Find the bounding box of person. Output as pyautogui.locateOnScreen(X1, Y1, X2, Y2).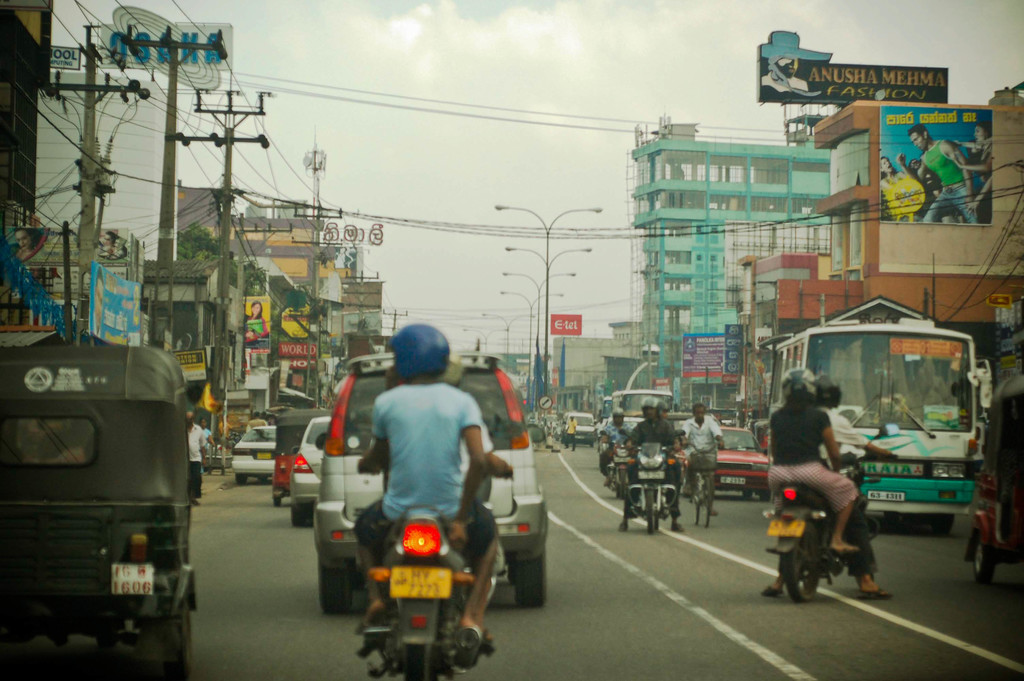
pyautogui.locateOnScreen(764, 365, 865, 555).
